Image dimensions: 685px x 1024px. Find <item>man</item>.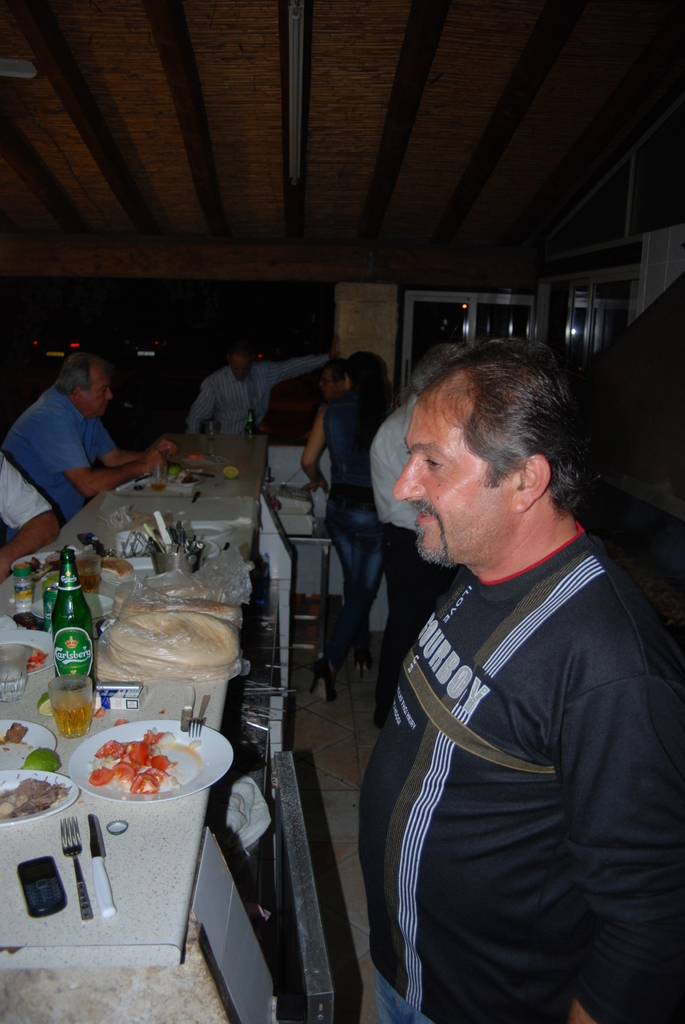
locate(184, 339, 330, 459).
